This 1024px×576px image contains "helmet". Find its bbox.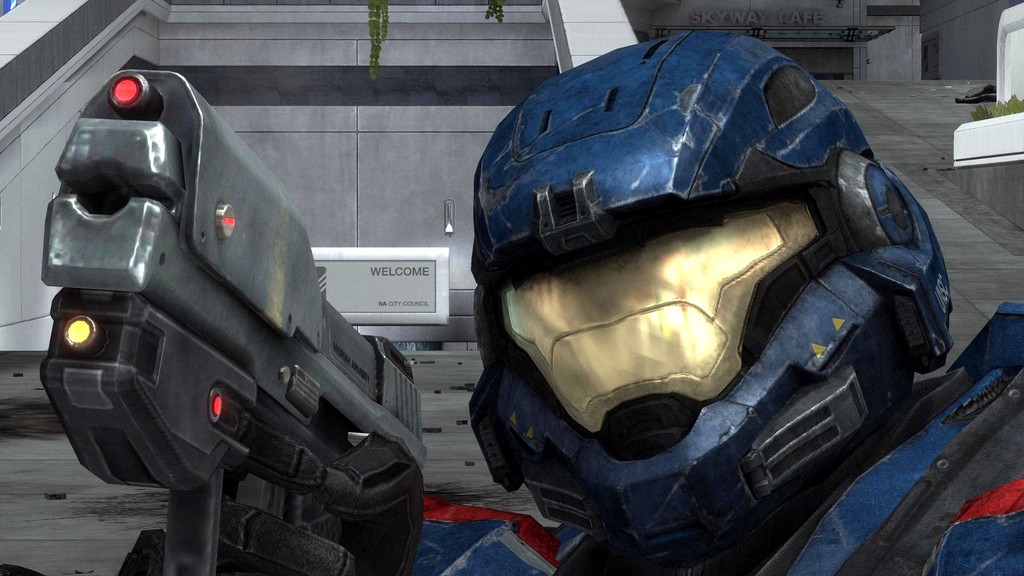
[x1=430, y1=46, x2=938, y2=534].
